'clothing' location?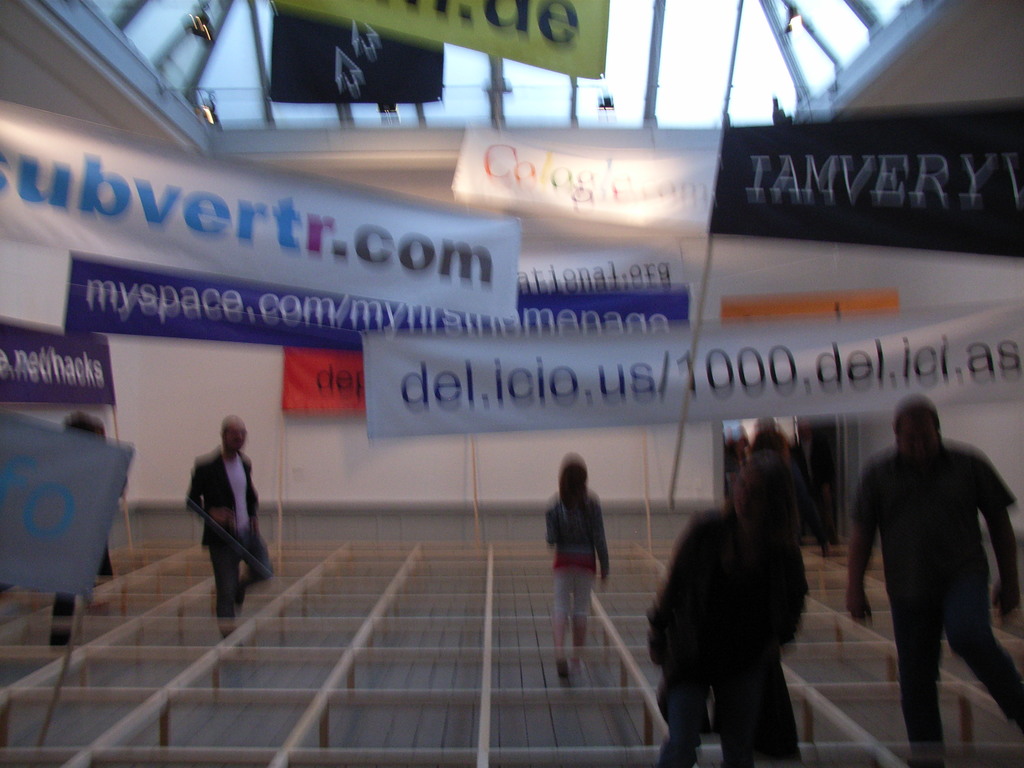
<region>49, 547, 116, 648</region>
